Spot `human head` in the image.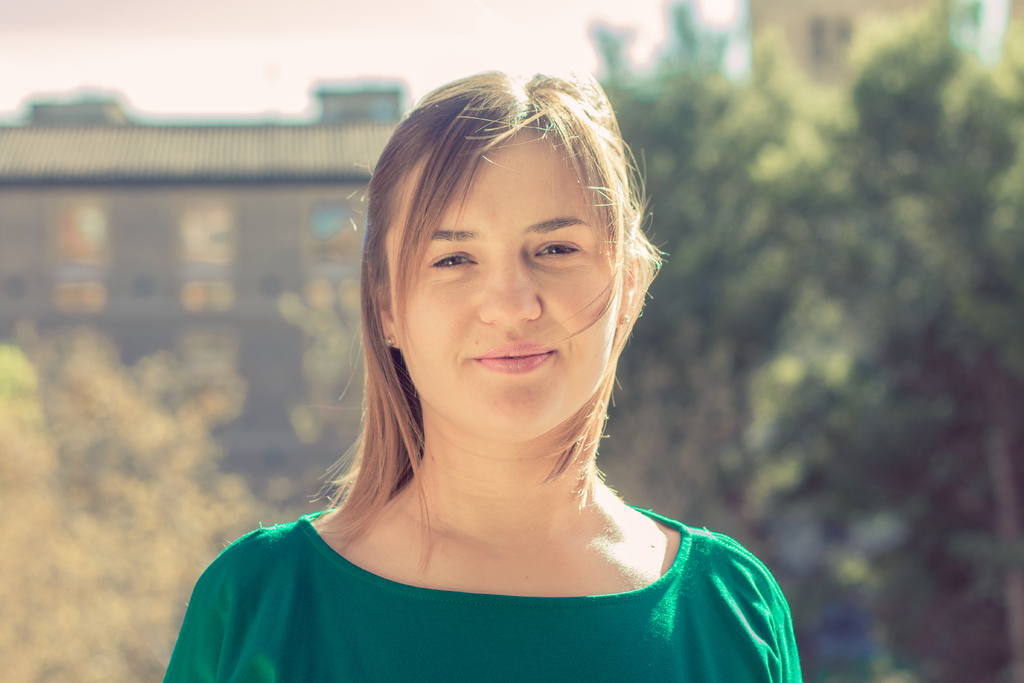
`human head` found at (355,63,656,452).
